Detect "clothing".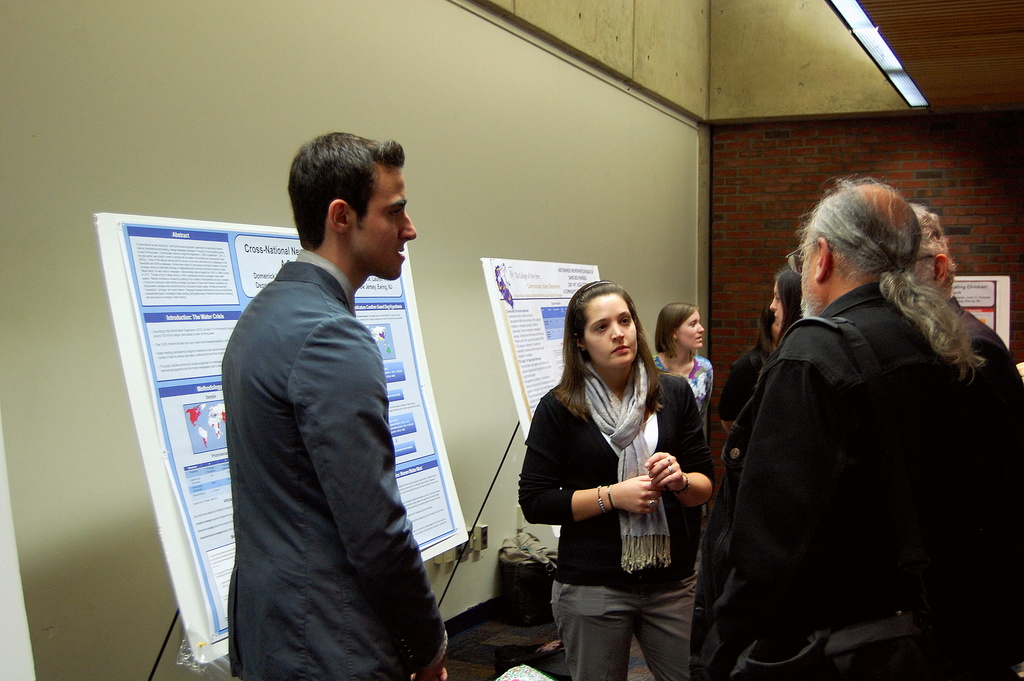
Detected at crop(222, 247, 449, 680).
